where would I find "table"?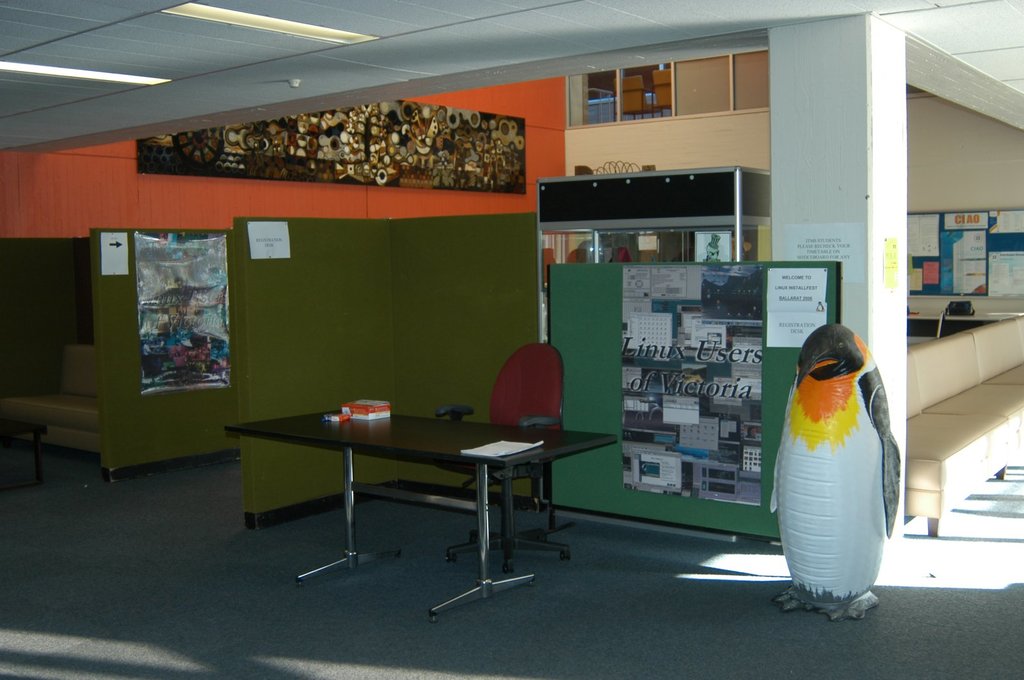
At [left=238, top=404, right=605, bottom=602].
